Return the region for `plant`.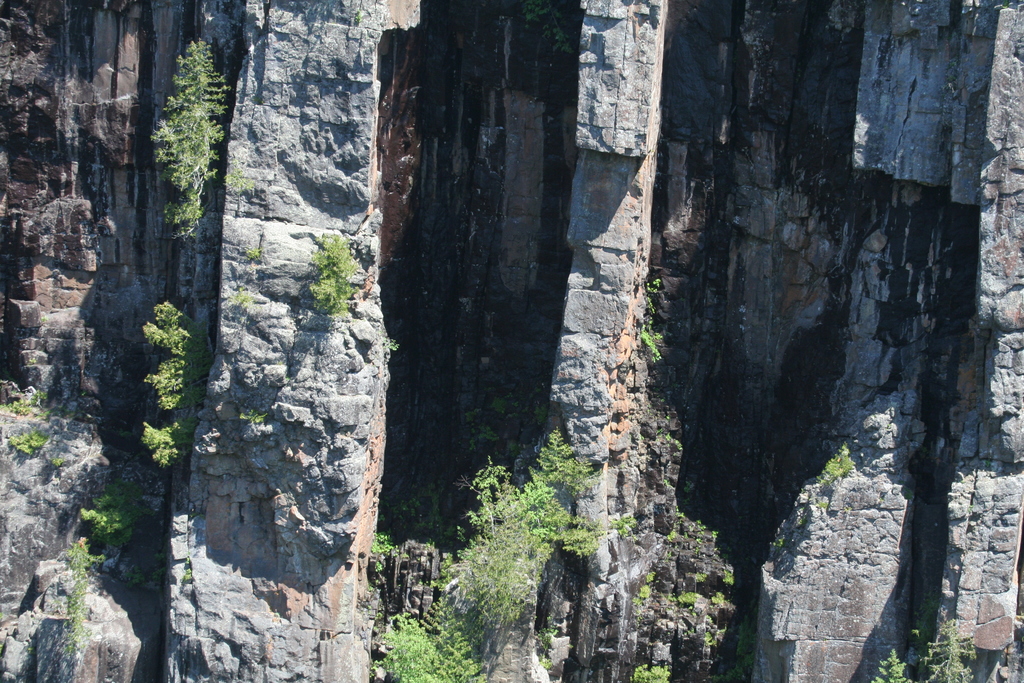
{"x1": 630, "y1": 286, "x2": 671, "y2": 370}.
